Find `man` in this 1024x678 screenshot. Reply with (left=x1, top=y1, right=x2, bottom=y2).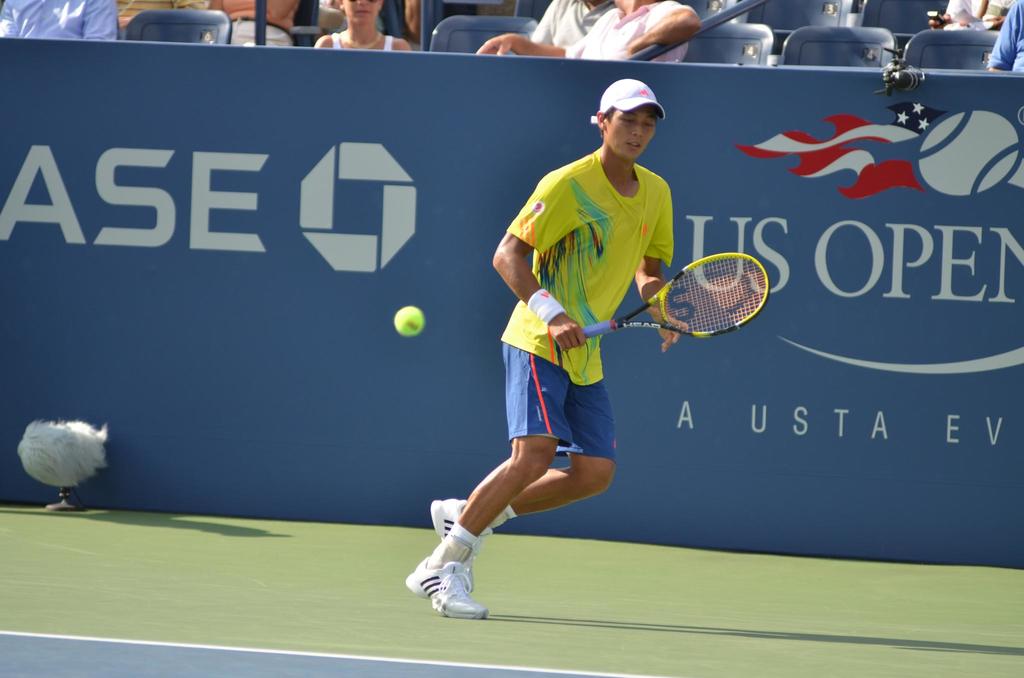
(left=400, top=79, right=687, bottom=619).
